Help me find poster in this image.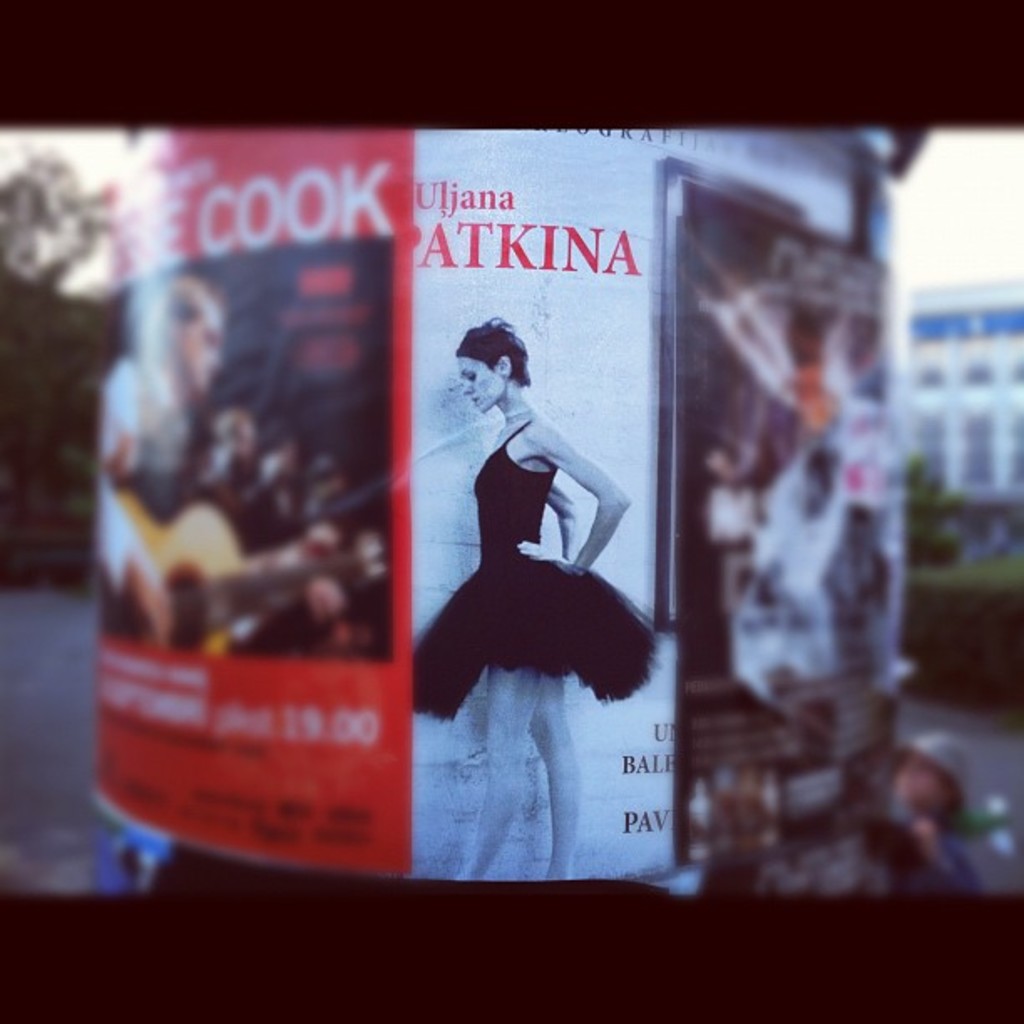
Found it: region(676, 187, 910, 863).
